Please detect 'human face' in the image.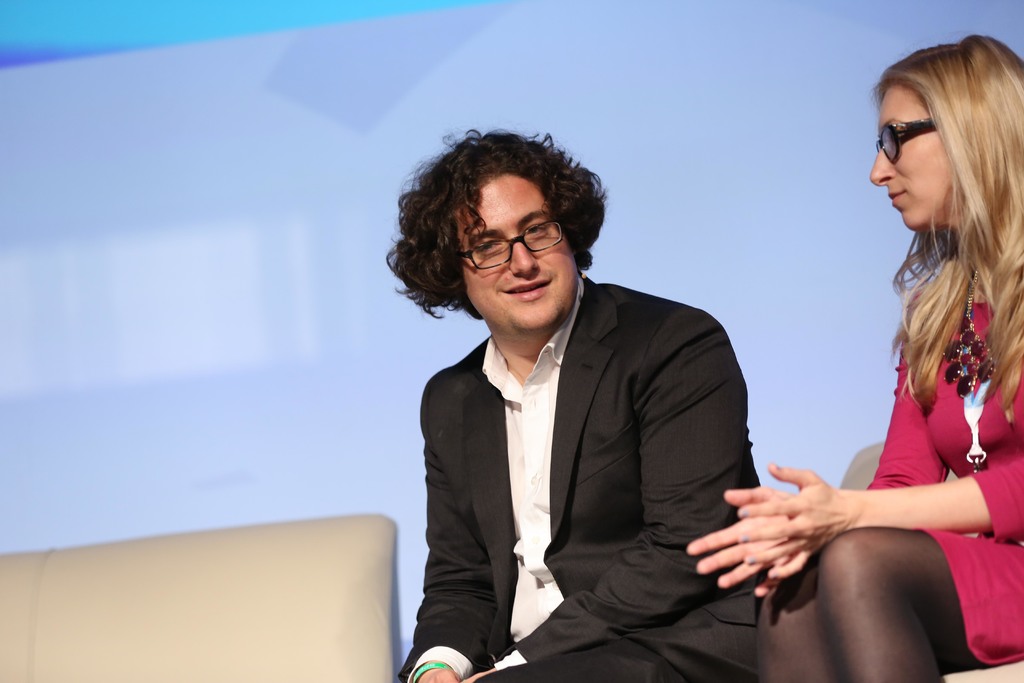
x1=459, y1=173, x2=577, y2=325.
